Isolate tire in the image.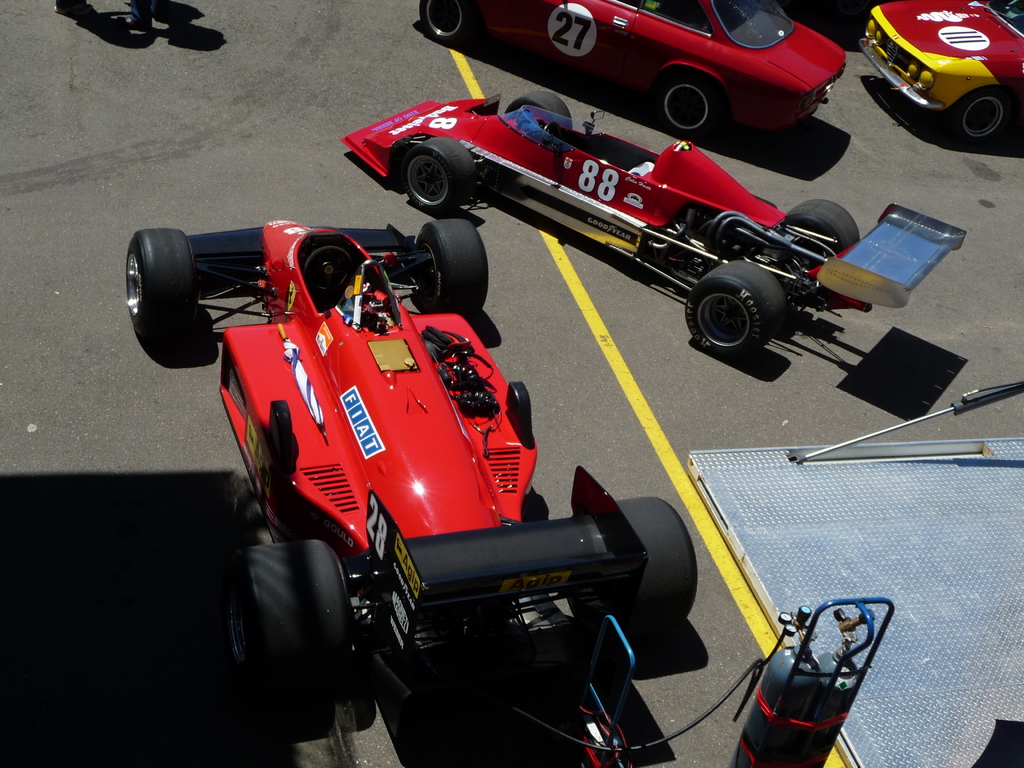
Isolated region: (left=616, top=495, right=694, bottom=625).
